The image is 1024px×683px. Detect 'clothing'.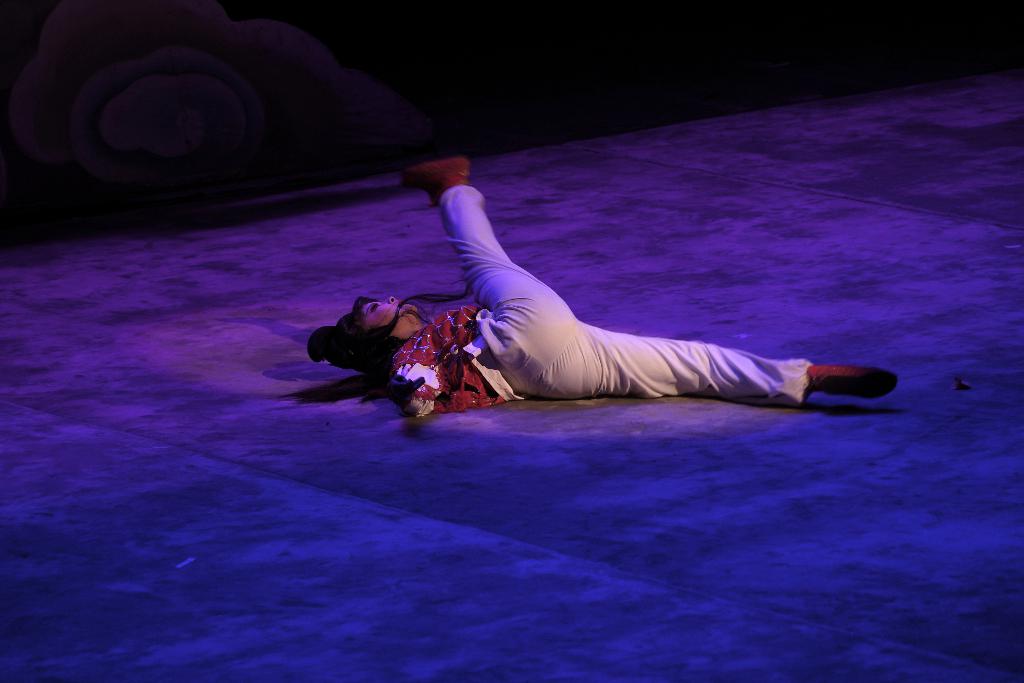
Detection: region(416, 178, 862, 411).
